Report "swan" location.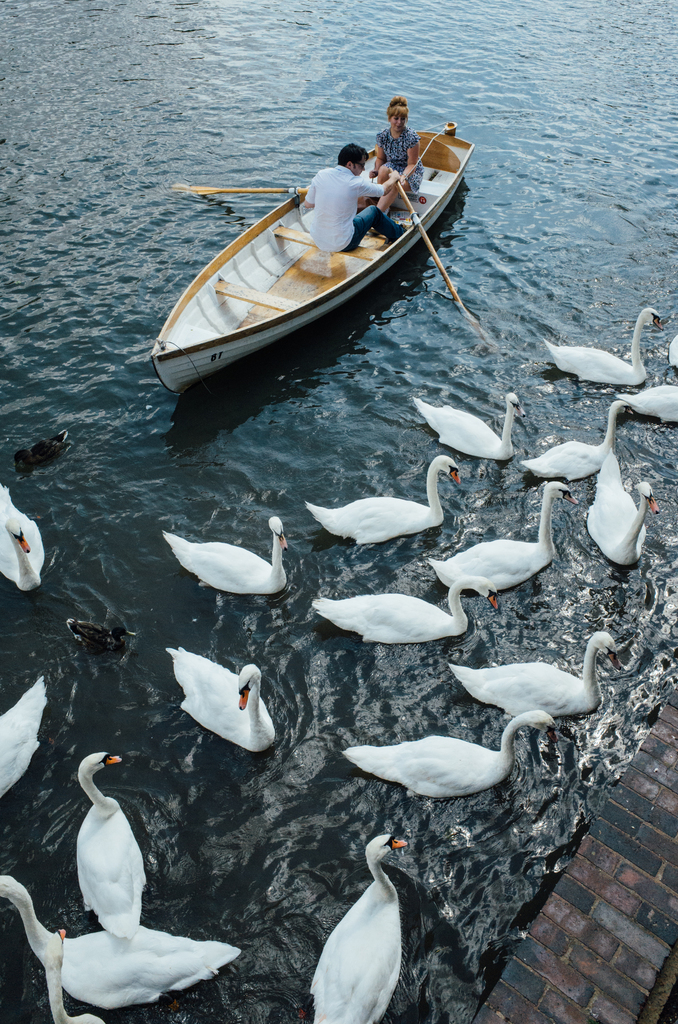
Report: (left=341, top=705, right=574, bottom=803).
